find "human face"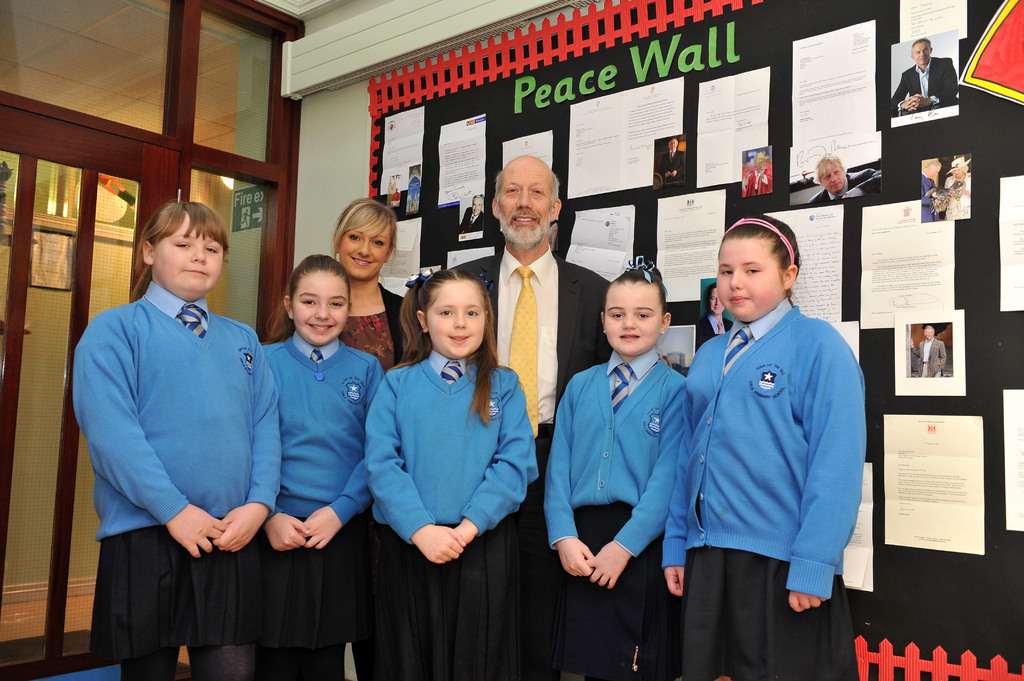
x1=425 y1=280 x2=481 y2=355
